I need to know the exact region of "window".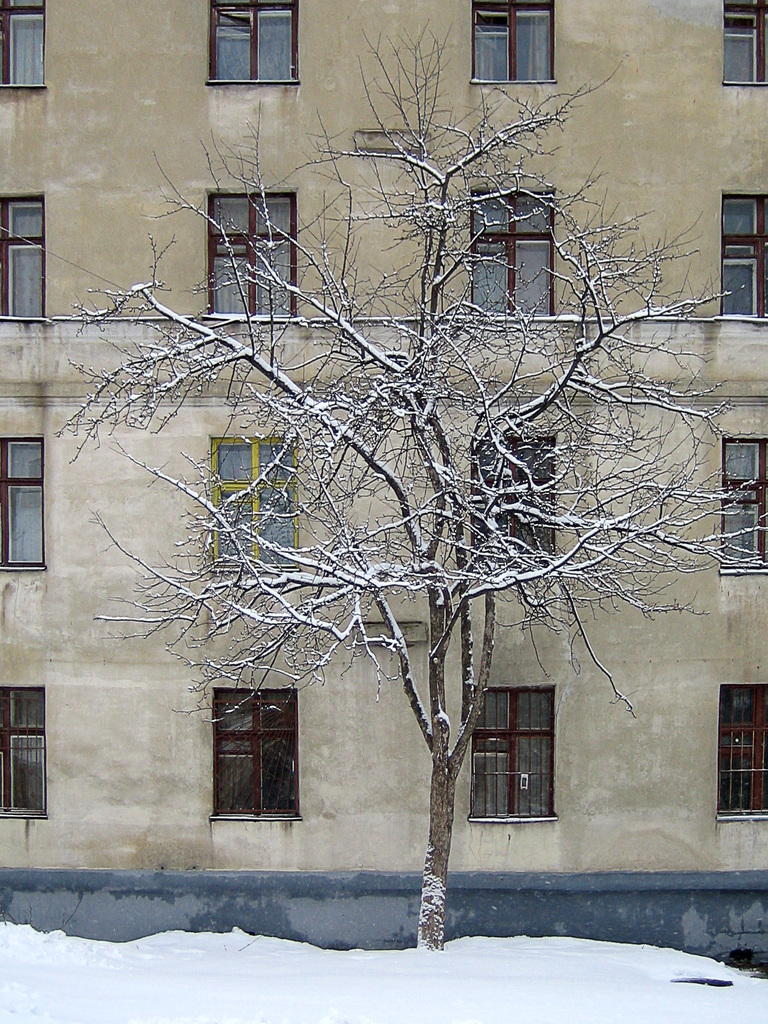
Region: <region>474, 433, 558, 575</region>.
